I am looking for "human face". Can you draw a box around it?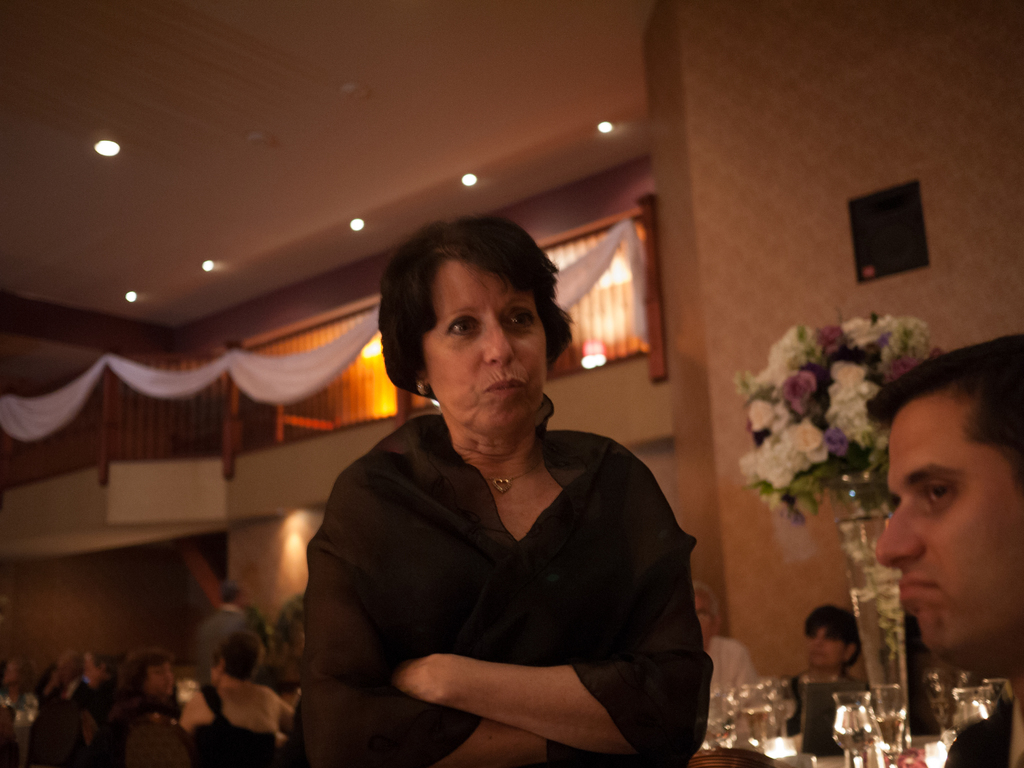
Sure, the bounding box is 415,255,548,442.
